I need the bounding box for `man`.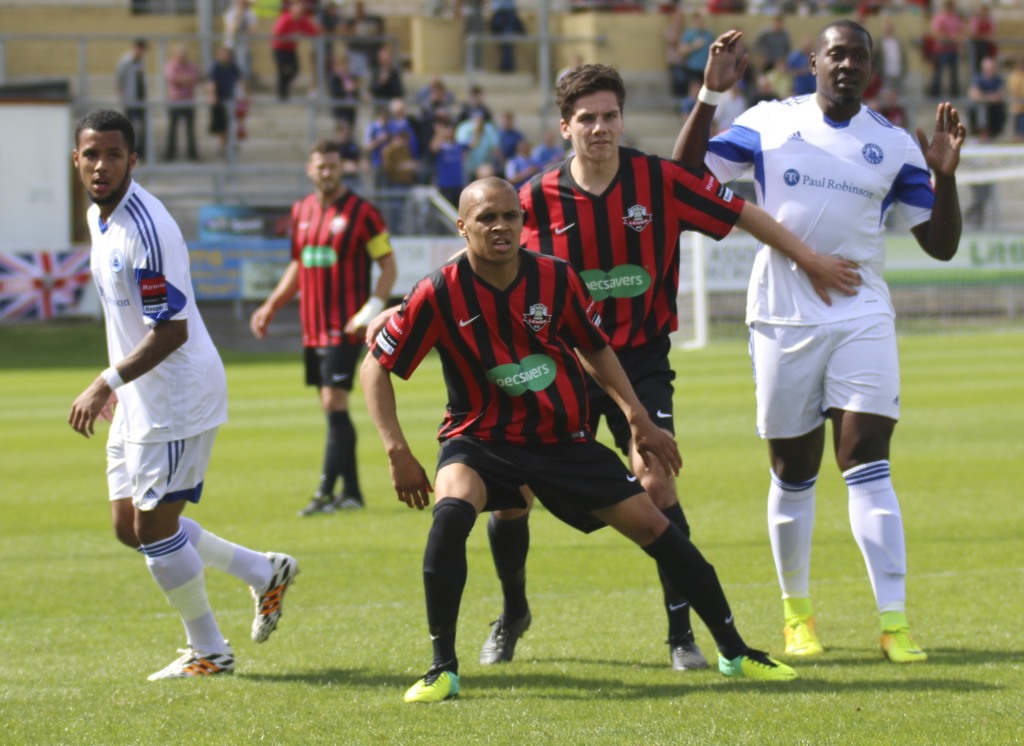
Here it is: Rect(670, 20, 965, 665).
